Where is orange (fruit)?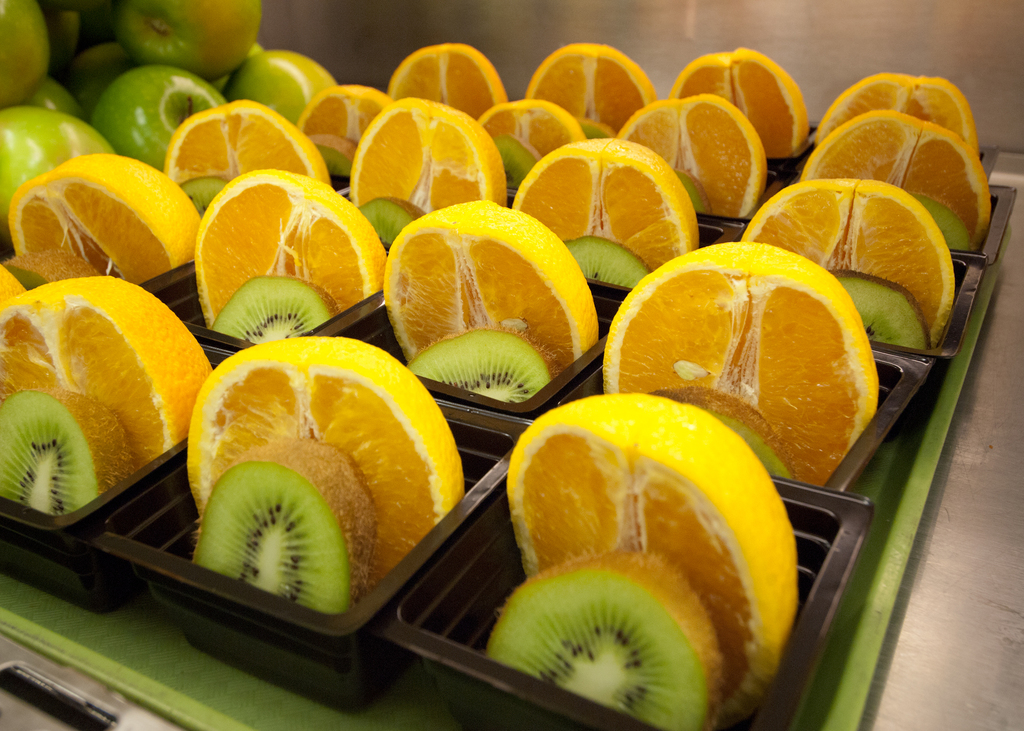
select_region(188, 337, 470, 588).
